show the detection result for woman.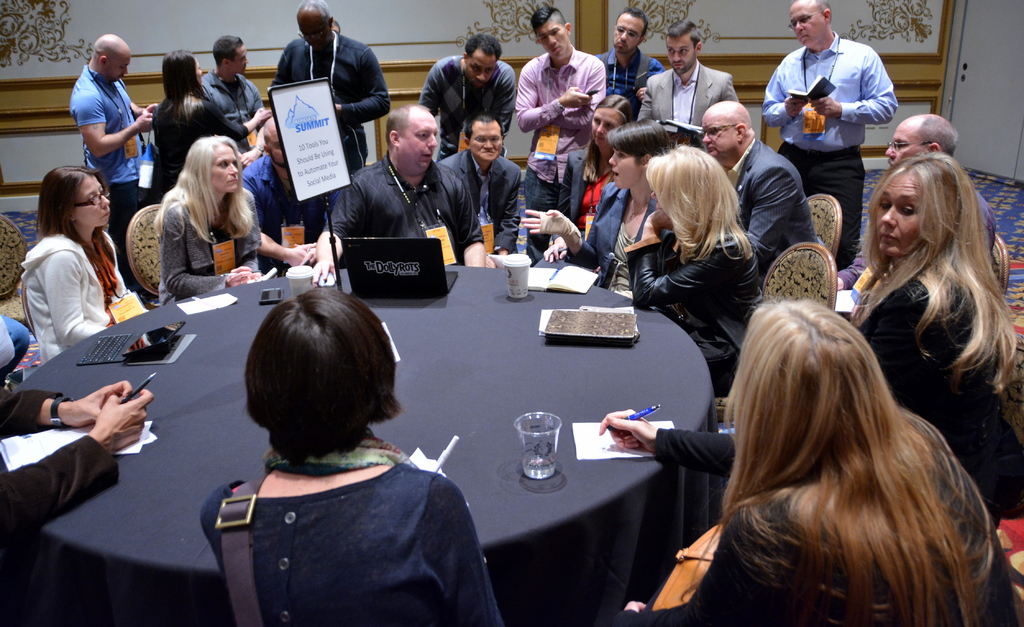
crop(8, 148, 136, 383).
